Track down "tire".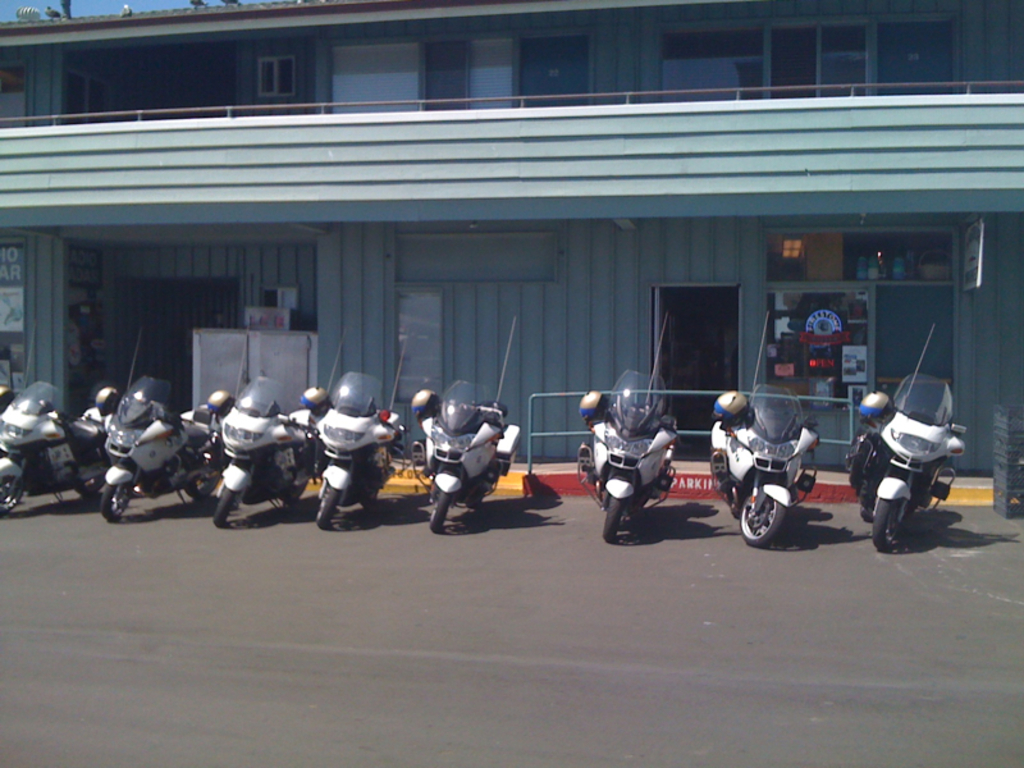
Tracked to [x1=0, y1=474, x2=24, y2=515].
